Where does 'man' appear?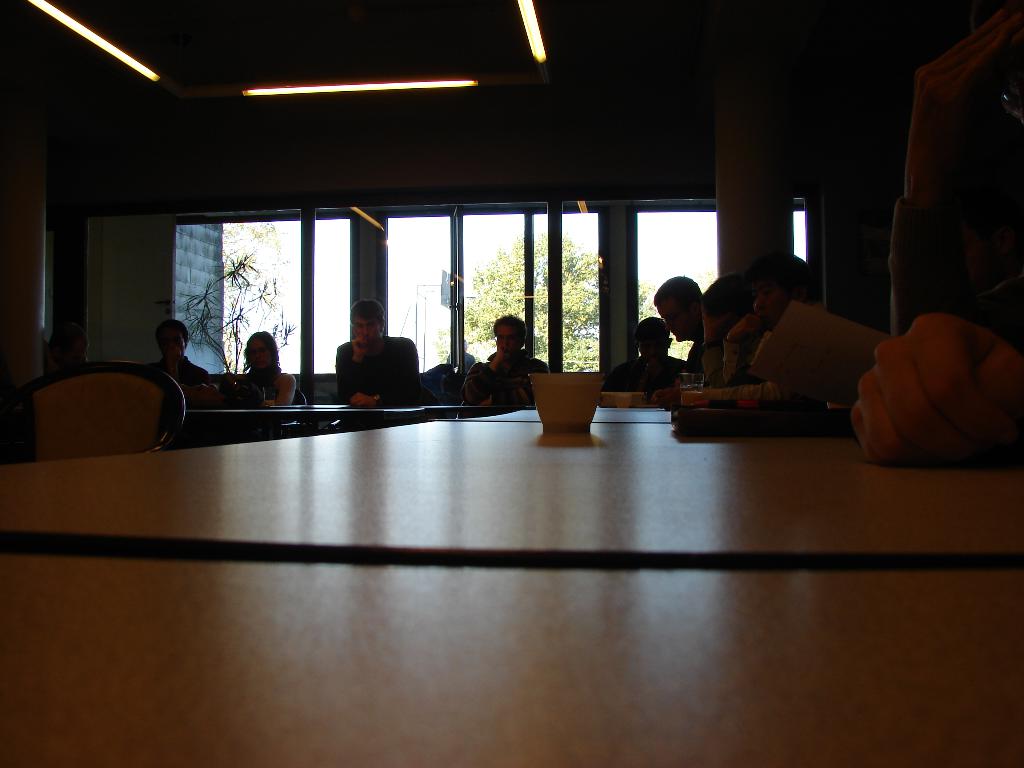
Appears at 332:296:421:410.
